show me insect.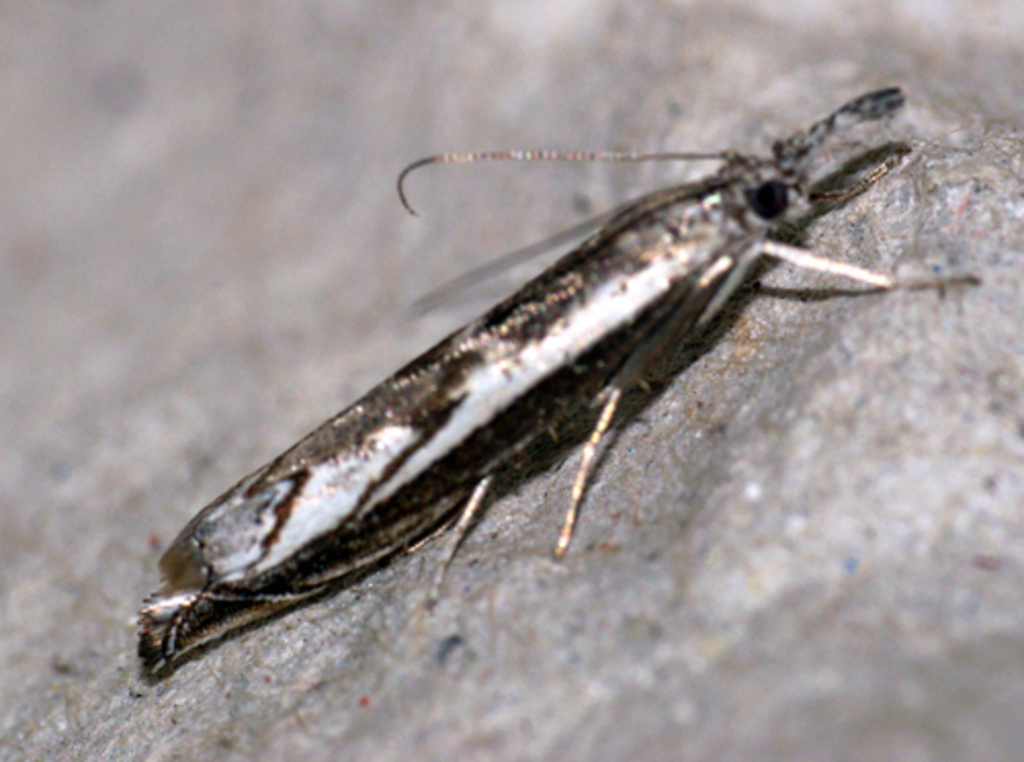
insect is here: (x1=139, y1=84, x2=934, y2=682).
